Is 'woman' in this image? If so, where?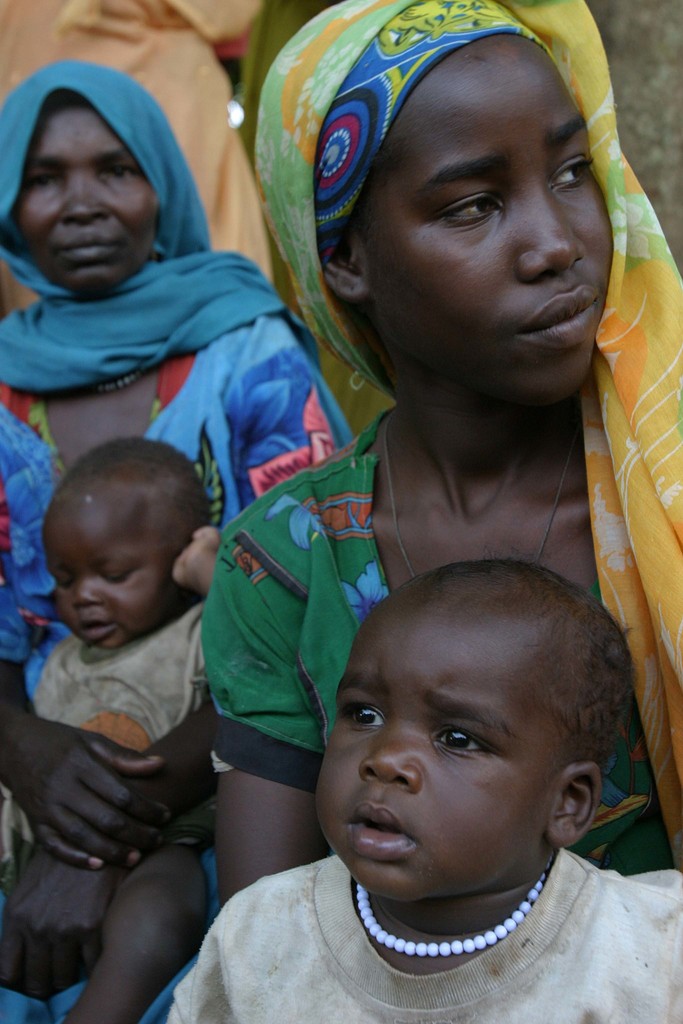
Yes, at bbox=[0, 61, 352, 851].
